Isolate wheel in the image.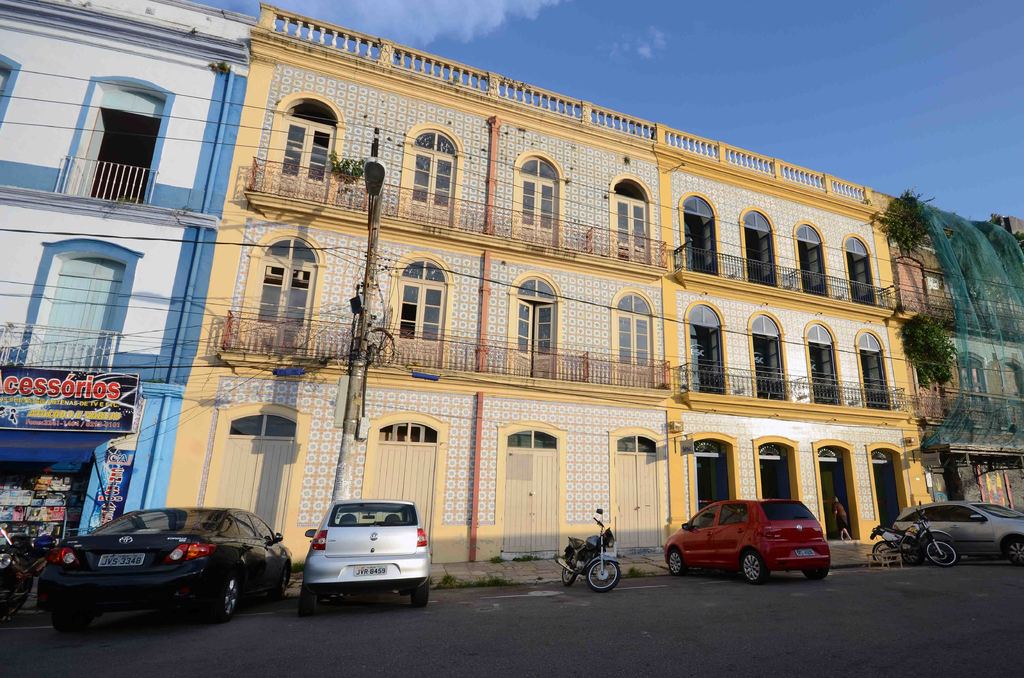
Isolated region: (x1=49, y1=624, x2=92, y2=633).
